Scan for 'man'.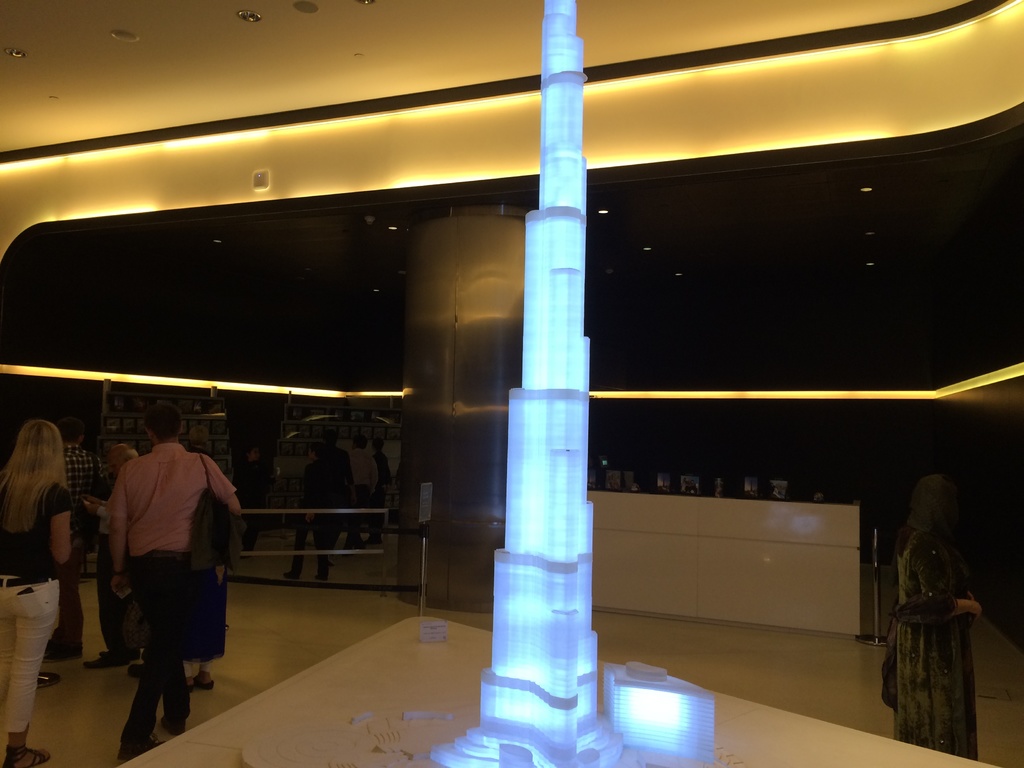
Scan result: pyautogui.locateOnScreen(349, 433, 376, 548).
